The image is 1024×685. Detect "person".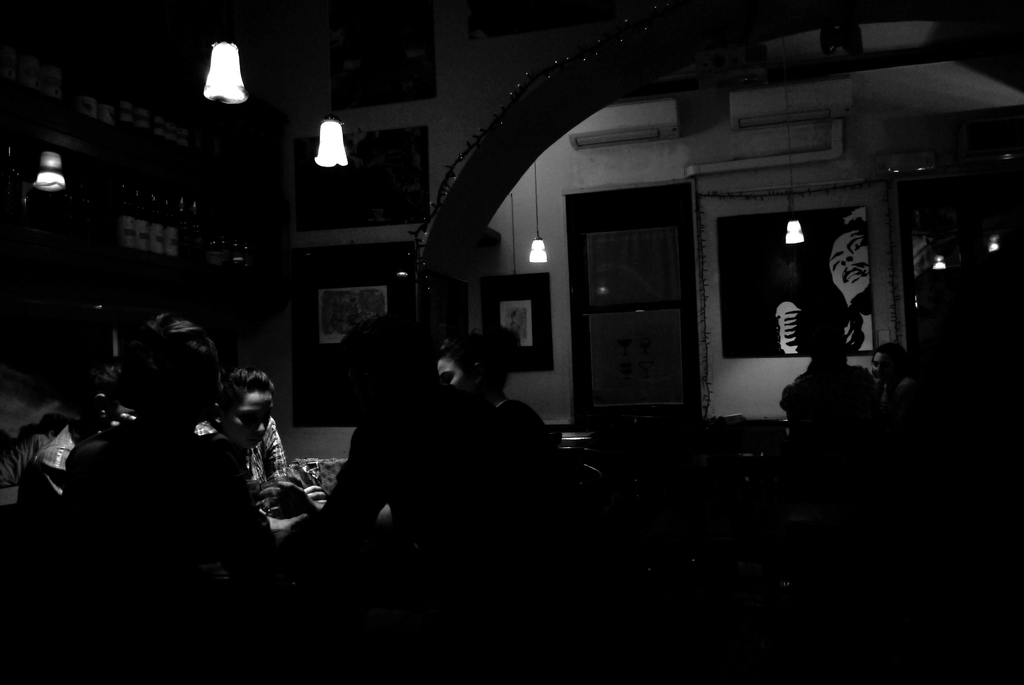
Detection: (193,367,288,486).
